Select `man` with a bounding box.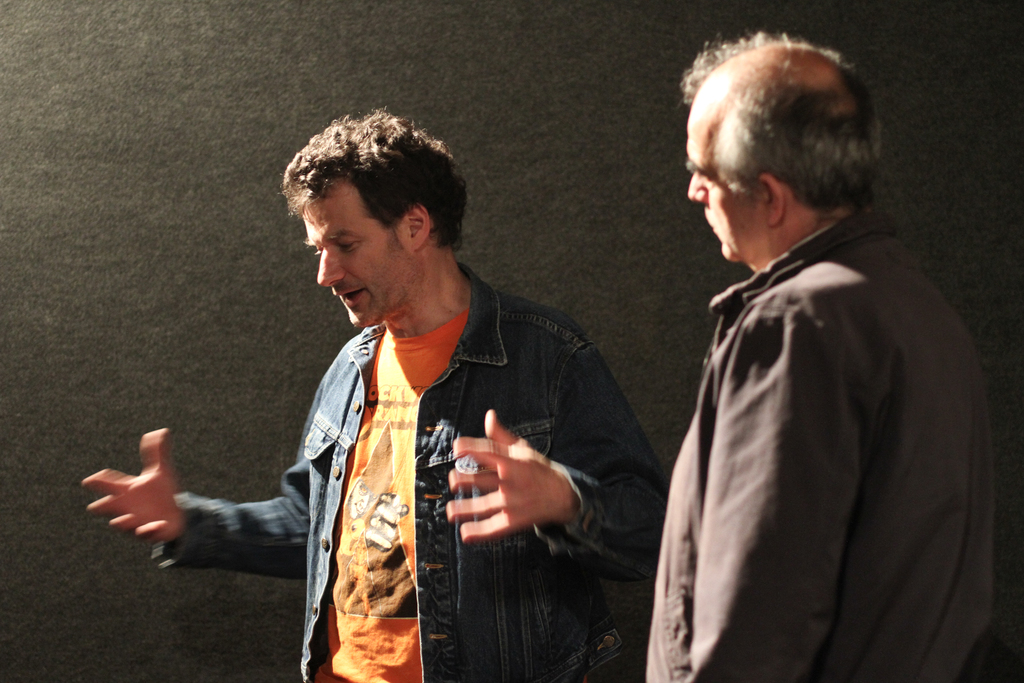
{"left": 629, "top": 30, "right": 1014, "bottom": 681}.
